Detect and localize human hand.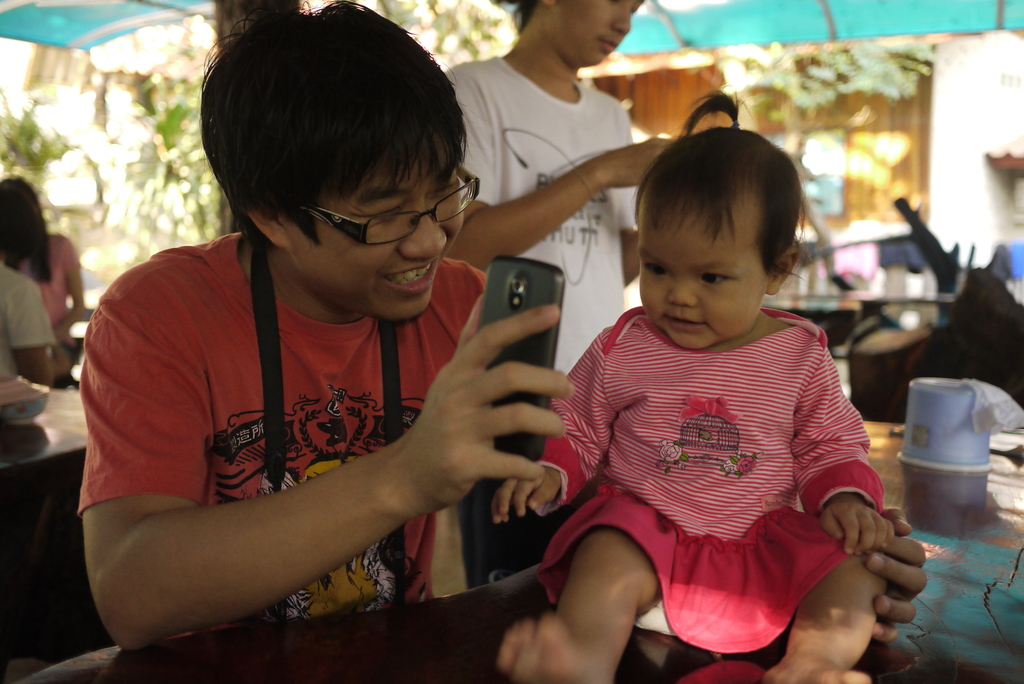
Localized at select_region(493, 462, 563, 530).
